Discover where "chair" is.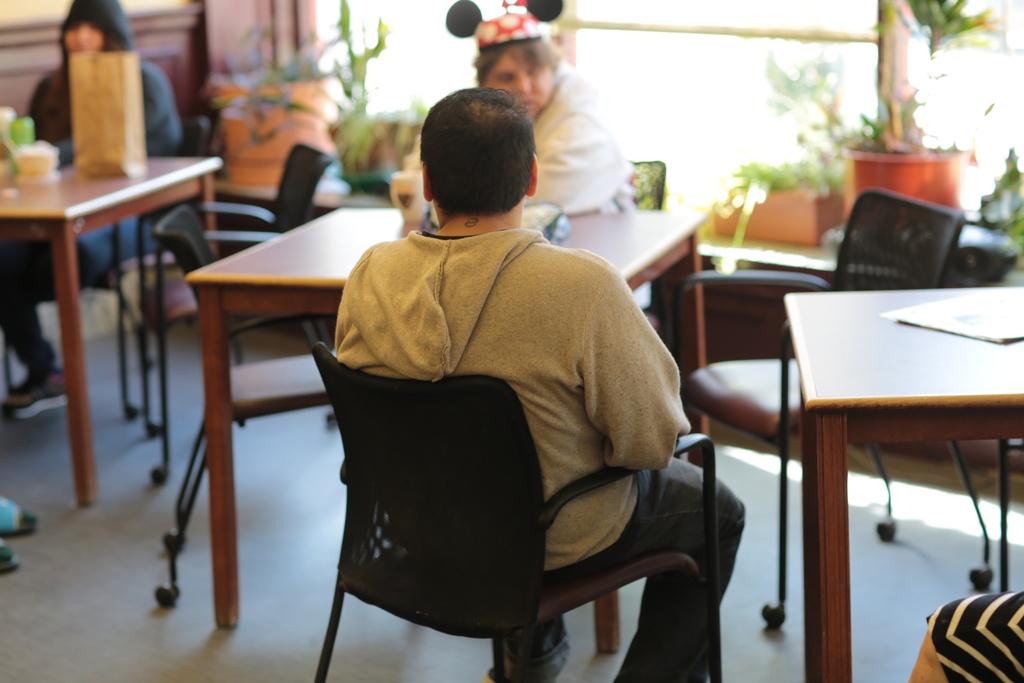
Discovered at <box>316,342,719,682</box>.
